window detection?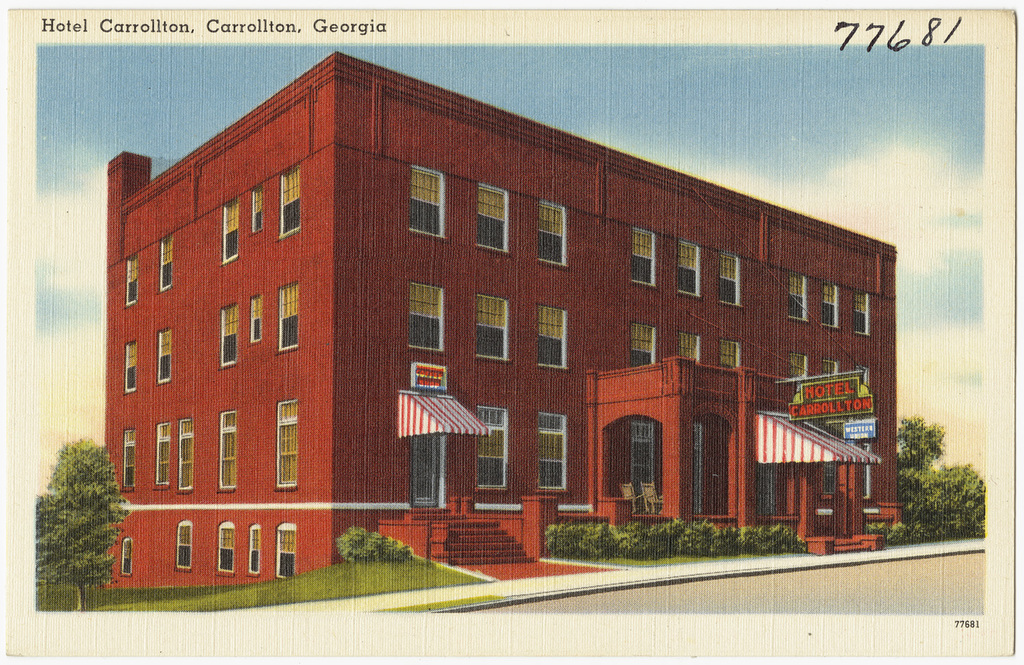
region(156, 326, 169, 384)
